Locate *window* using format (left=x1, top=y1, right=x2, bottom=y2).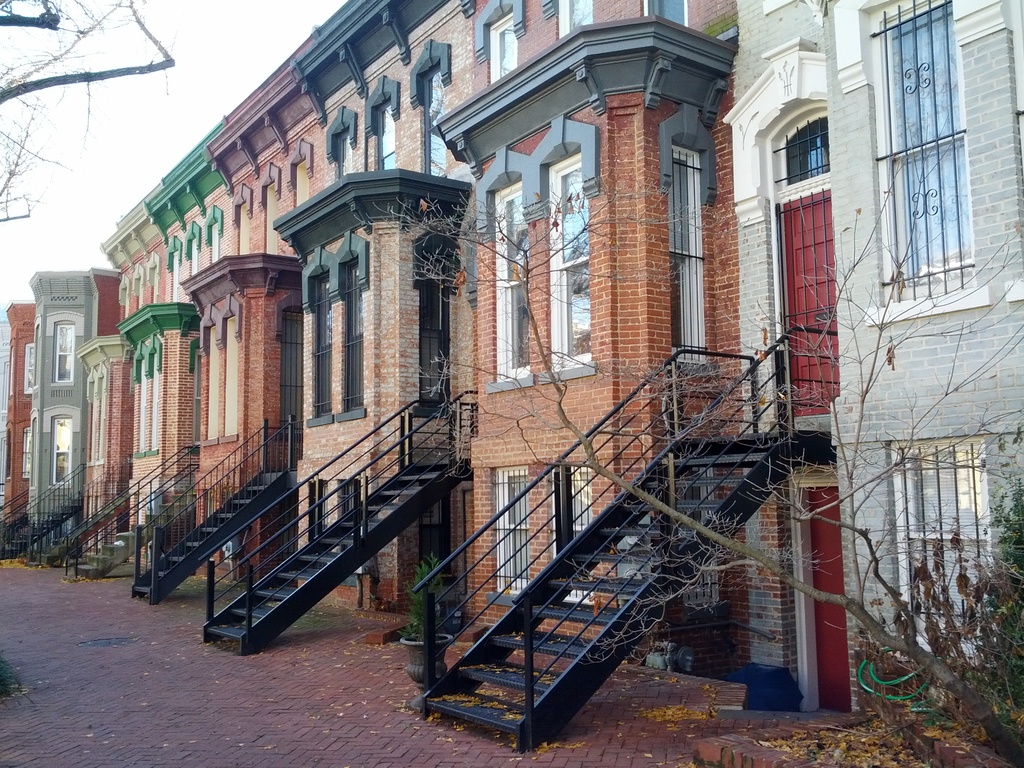
(left=876, top=0, right=973, bottom=318).
